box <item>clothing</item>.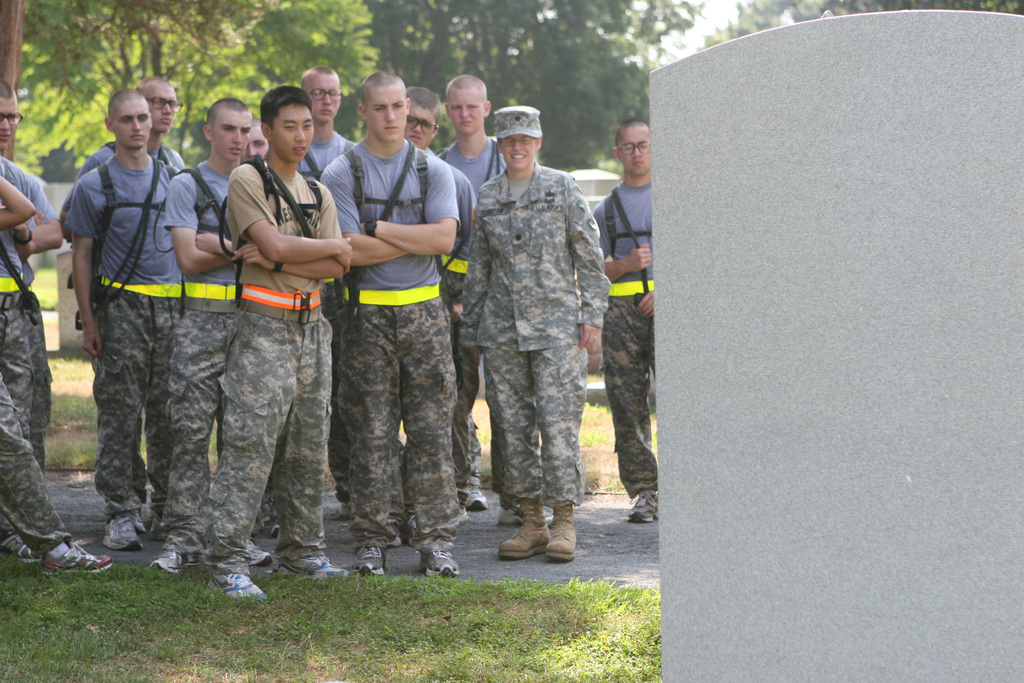
<region>67, 140, 216, 514</region>.
